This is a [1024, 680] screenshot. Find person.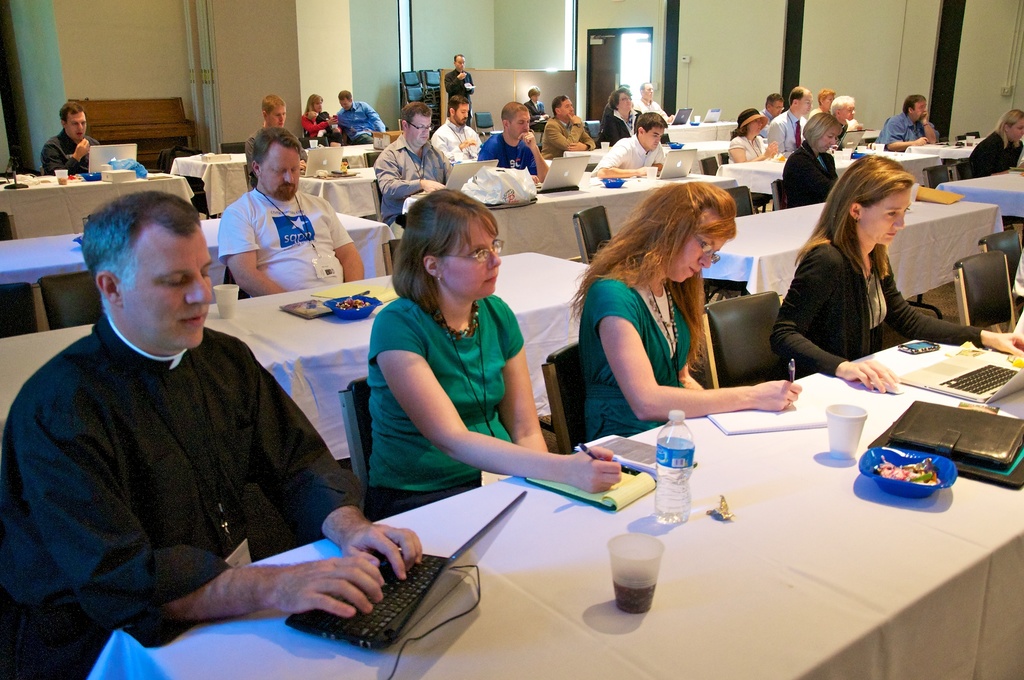
Bounding box: (left=963, top=108, right=1023, bottom=183).
